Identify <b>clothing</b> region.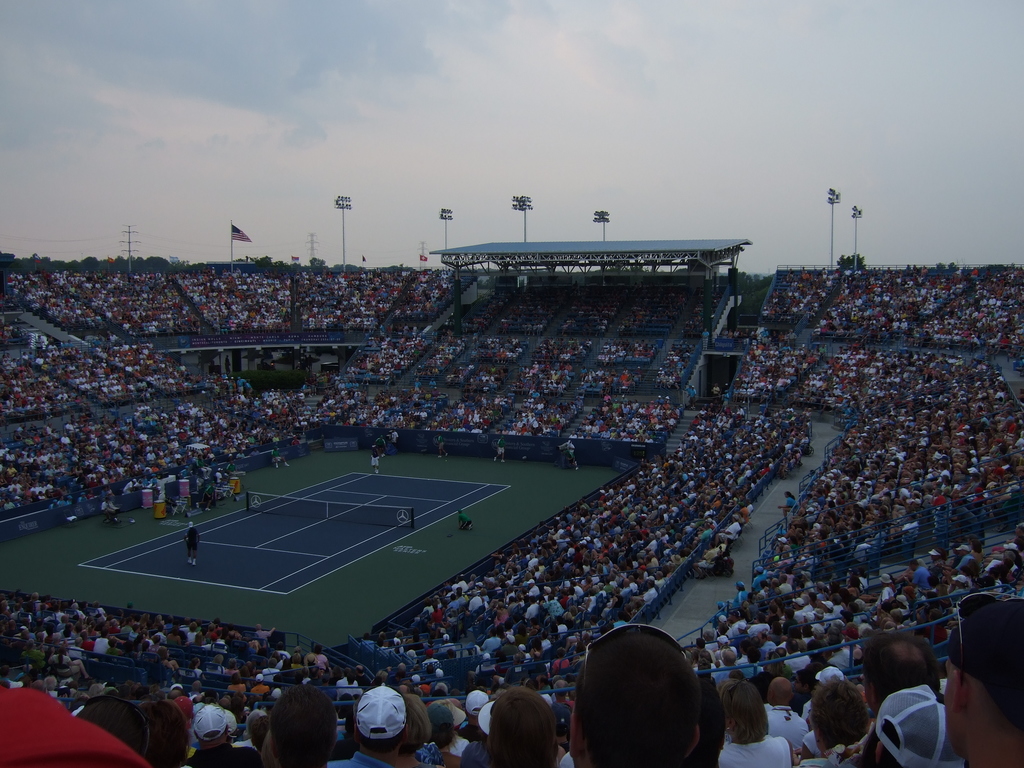
Region: left=545, top=599, right=559, bottom=619.
